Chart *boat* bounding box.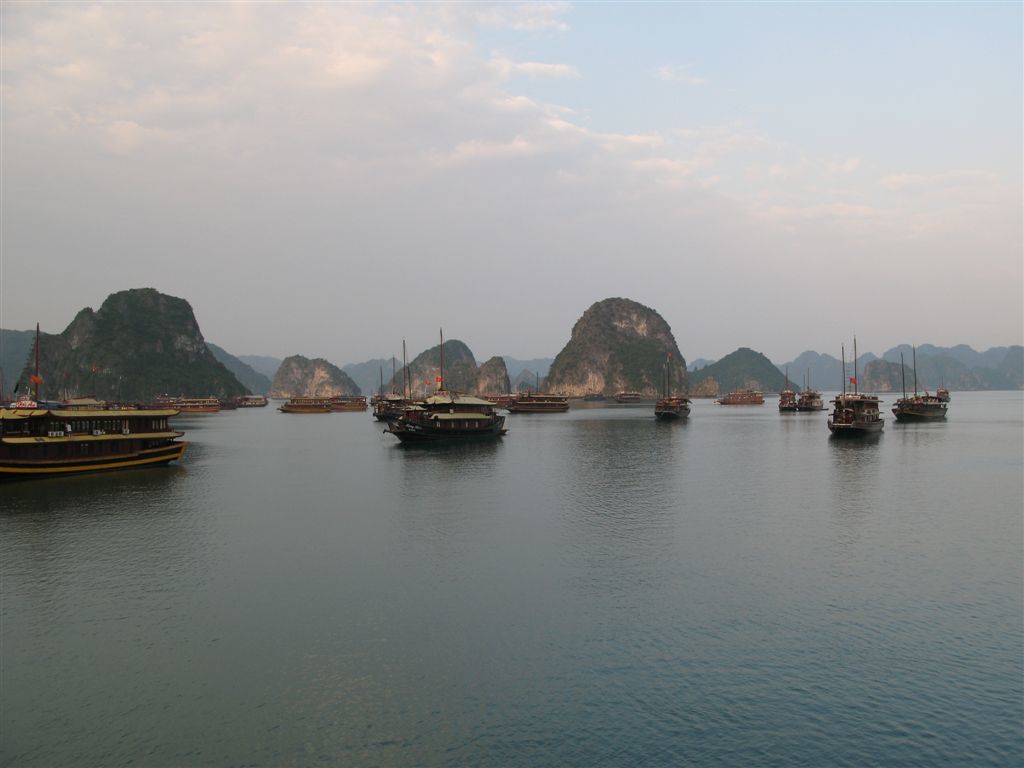
Charted: 825, 343, 881, 440.
